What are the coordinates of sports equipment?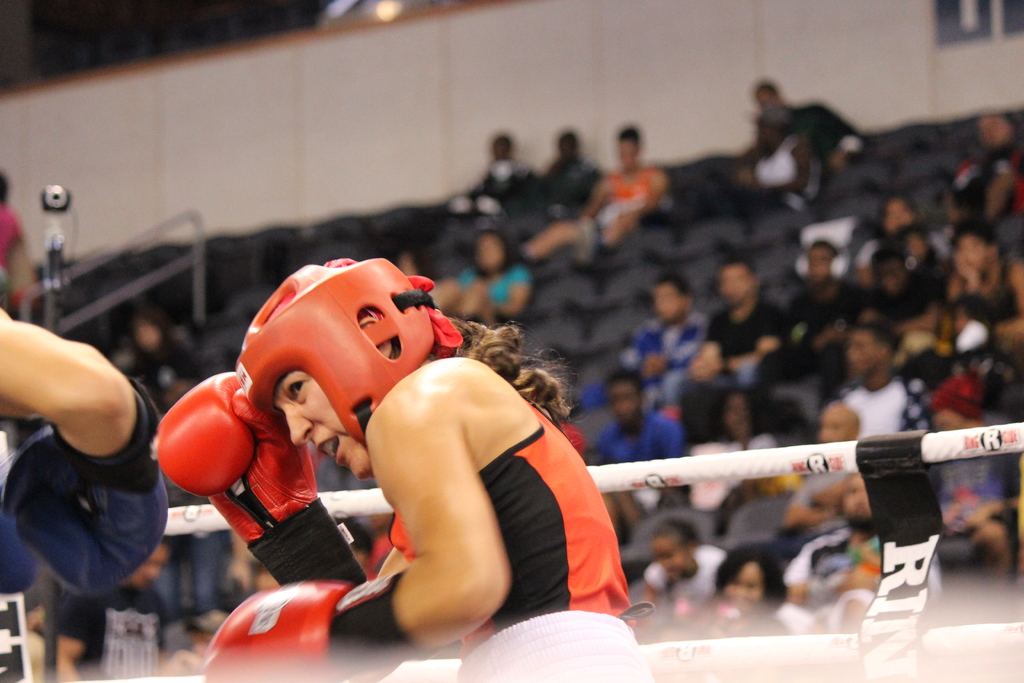
l=6, t=378, r=172, b=598.
